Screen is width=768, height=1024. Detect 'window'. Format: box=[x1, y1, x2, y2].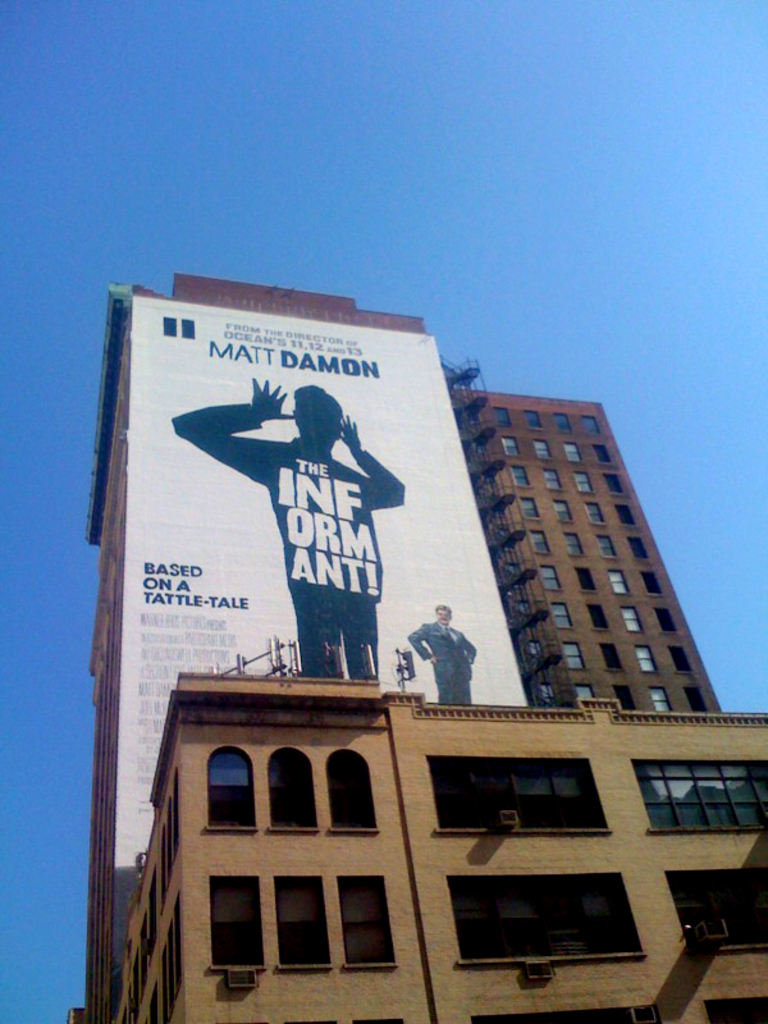
box=[564, 444, 585, 466].
